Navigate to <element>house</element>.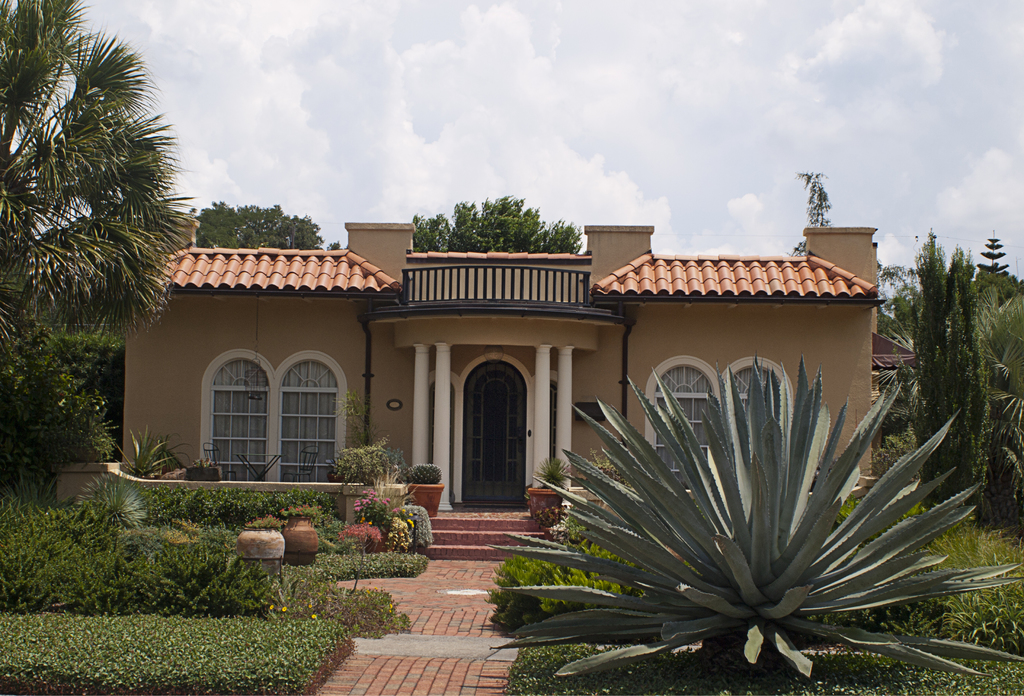
Navigation target: bbox=[123, 177, 890, 561].
